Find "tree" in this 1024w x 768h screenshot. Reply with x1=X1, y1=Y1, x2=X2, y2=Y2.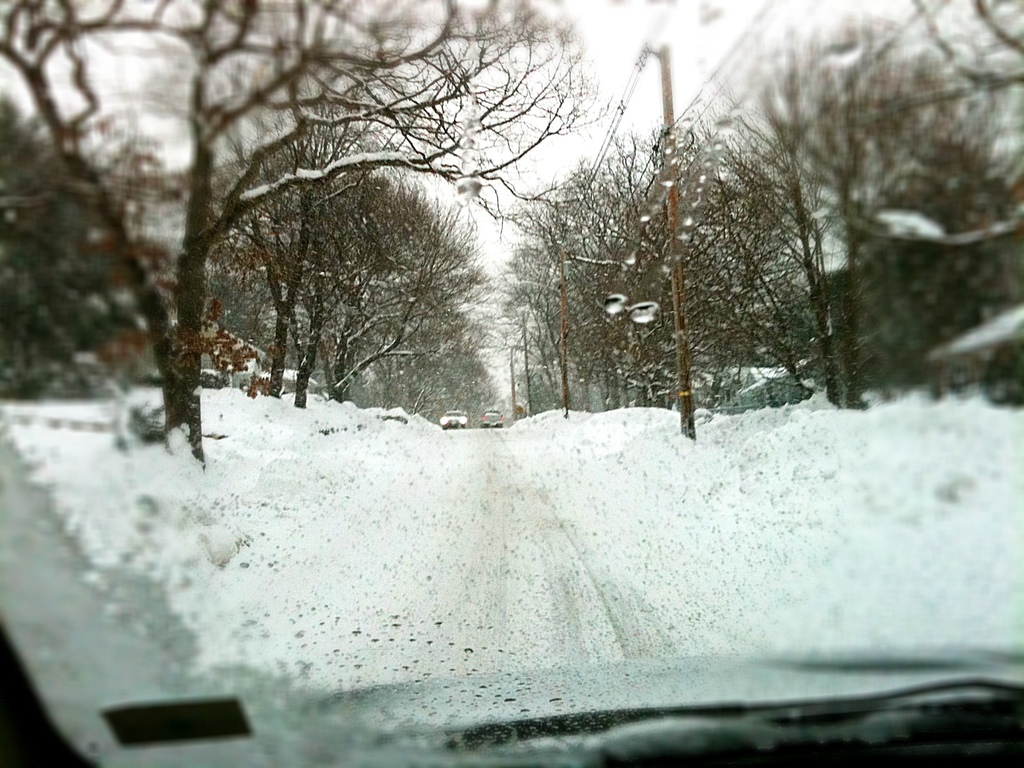
x1=827, y1=0, x2=1023, y2=416.
